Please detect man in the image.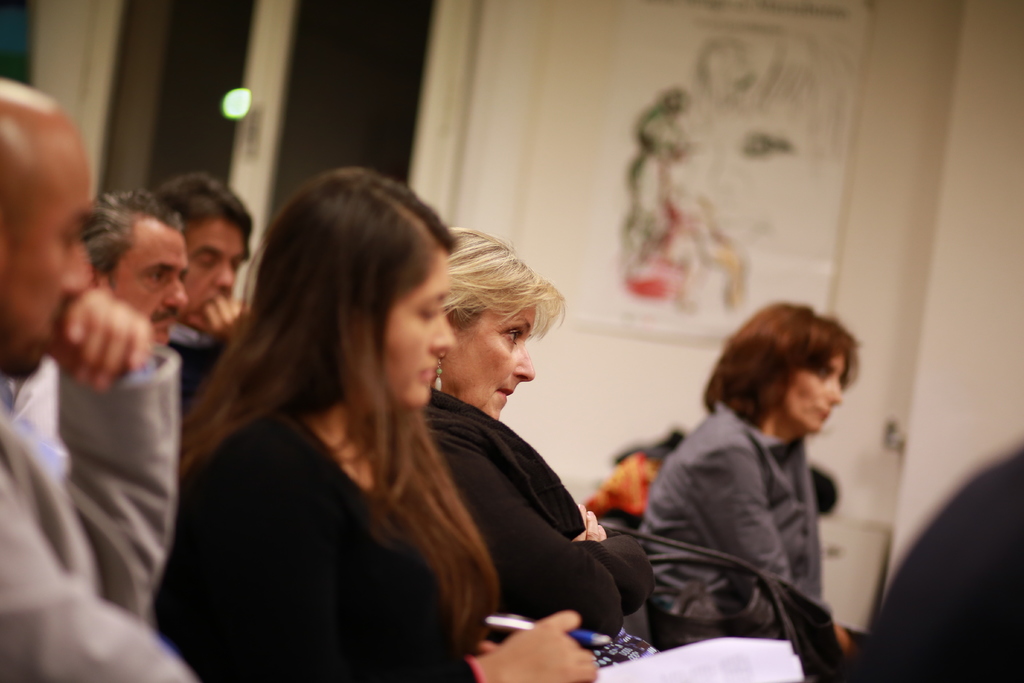
[166,168,244,348].
